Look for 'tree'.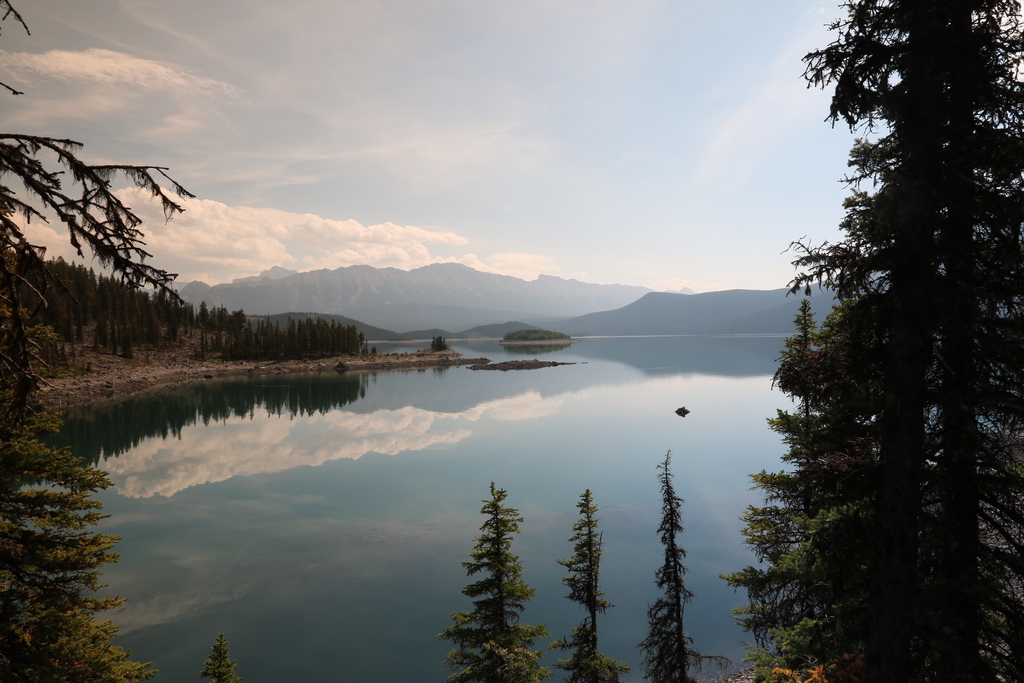
Found: (x1=430, y1=337, x2=454, y2=352).
